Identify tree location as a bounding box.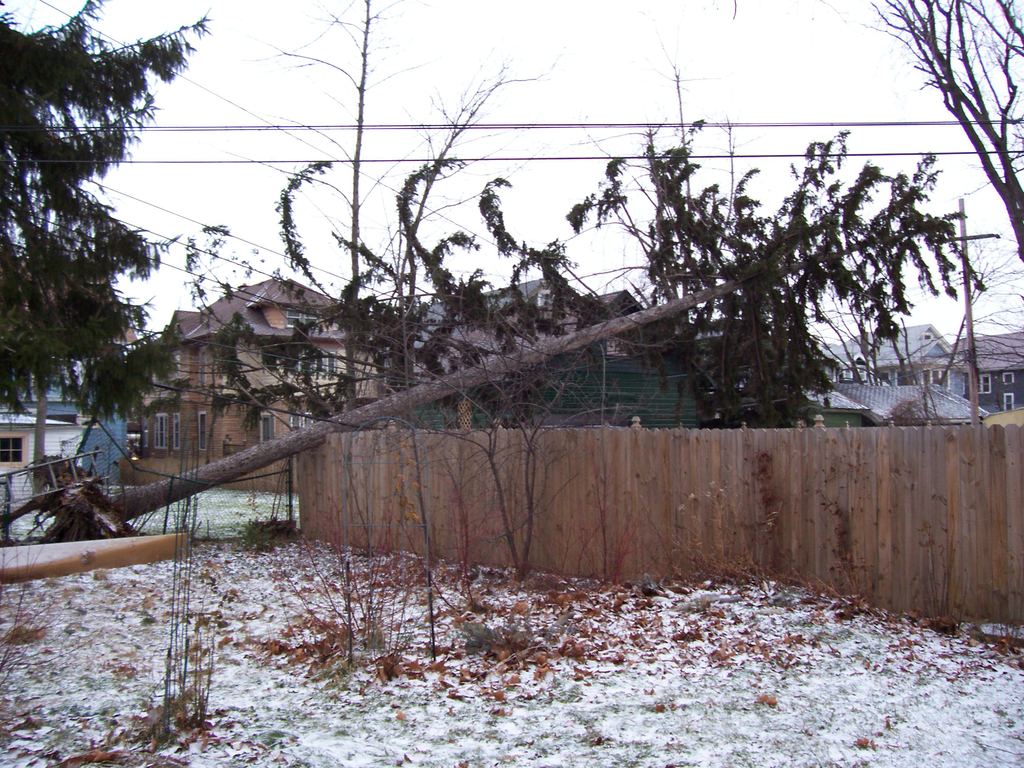
bbox(891, 0, 1023, 242).
